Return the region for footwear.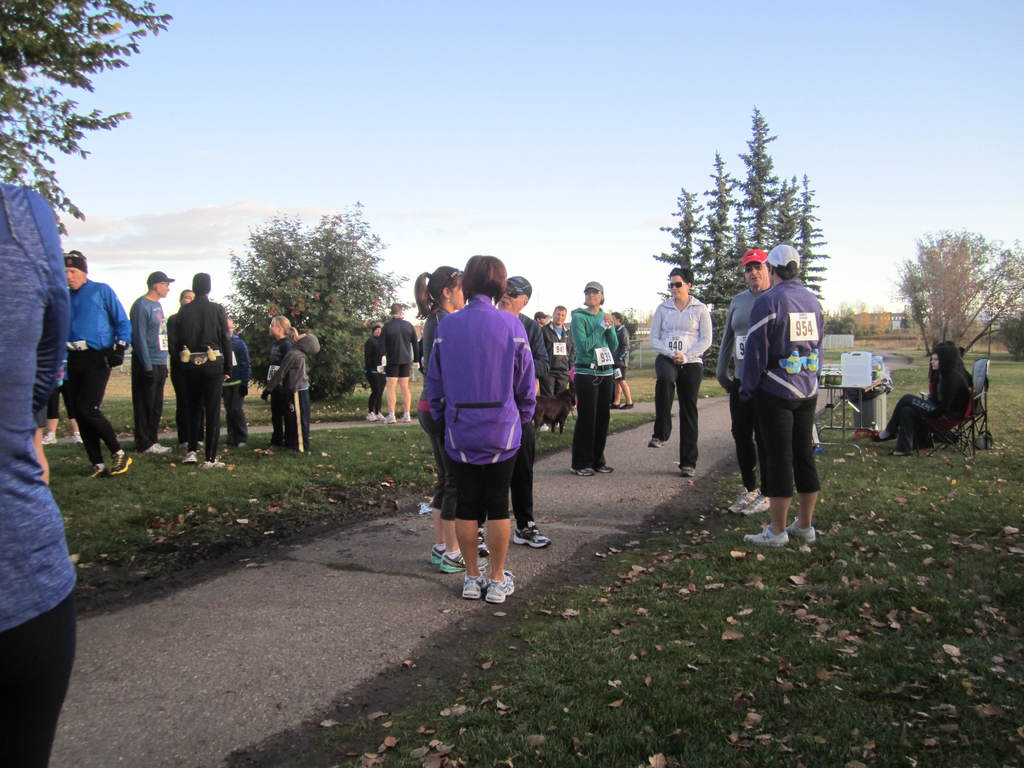
crop(147, 439, 173, 452).
